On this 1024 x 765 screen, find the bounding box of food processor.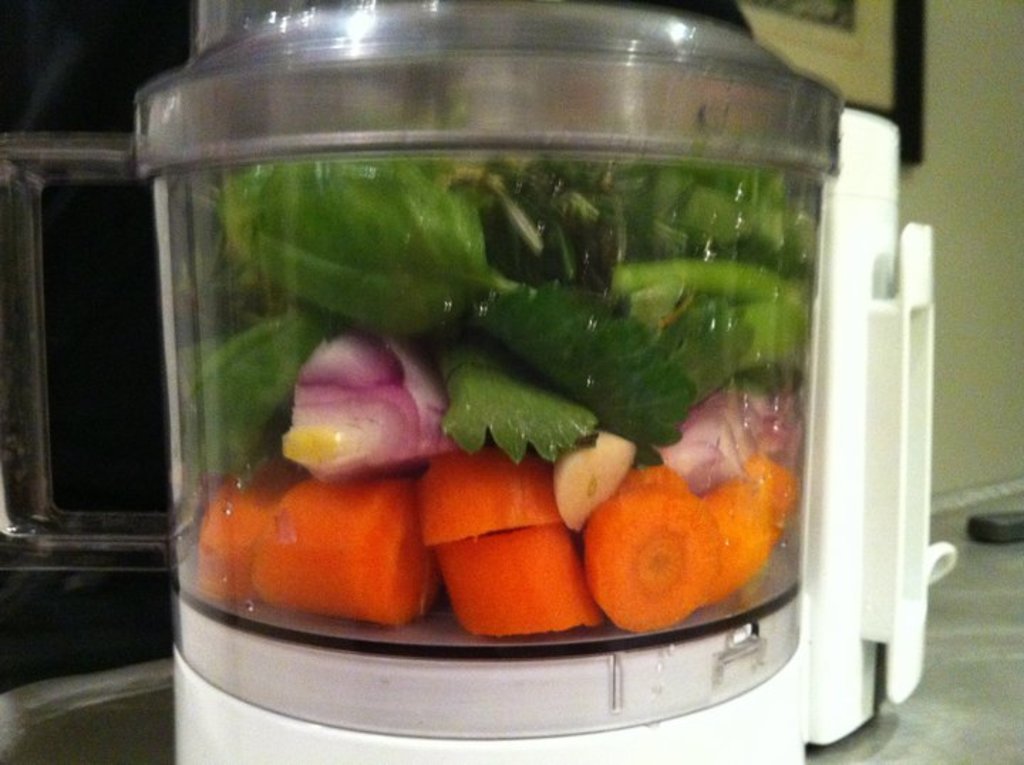
Bounding box: box=[0, 0, 957, 764].
